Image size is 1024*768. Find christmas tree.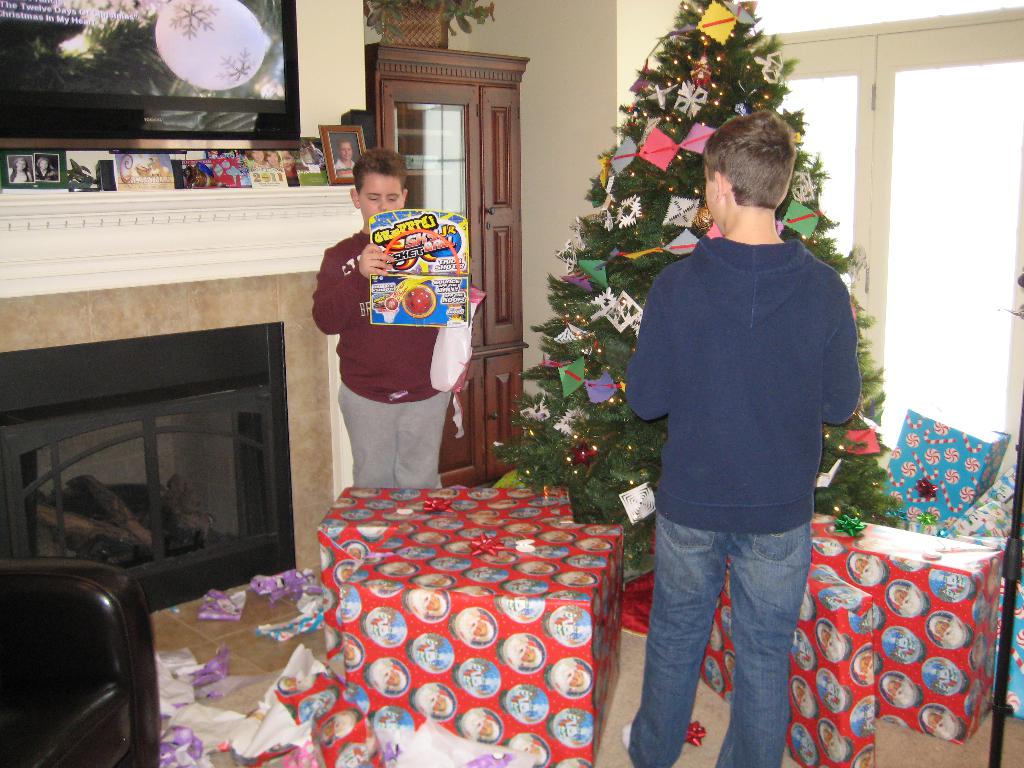
(left=486, top=1, right=916, bottom=573).
